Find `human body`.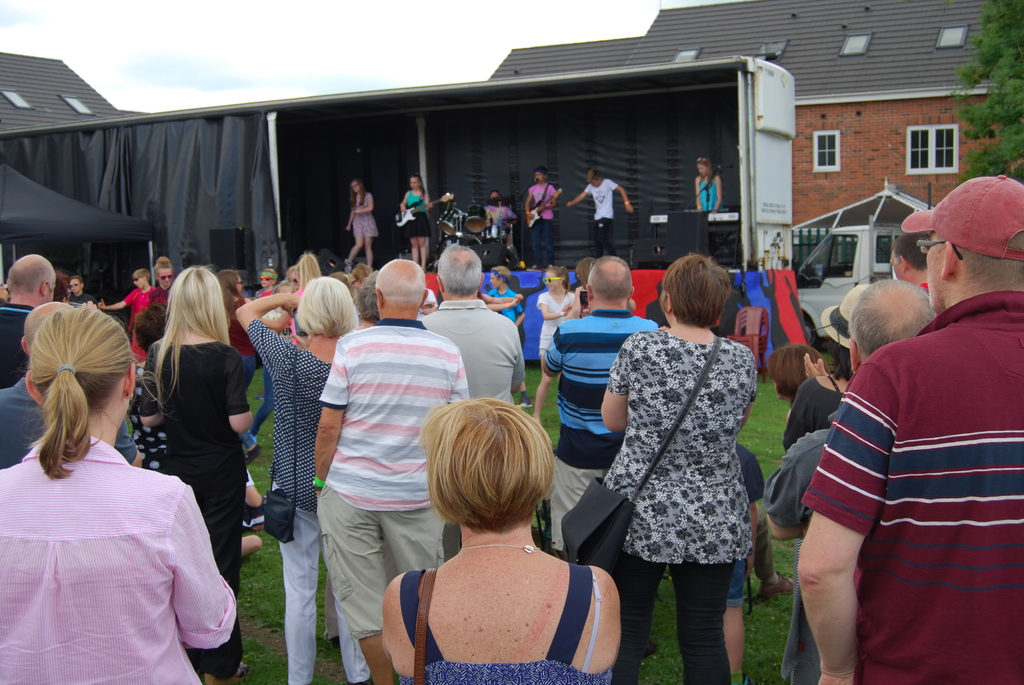
x1=400, y1=185, x2=433, y2=272.
